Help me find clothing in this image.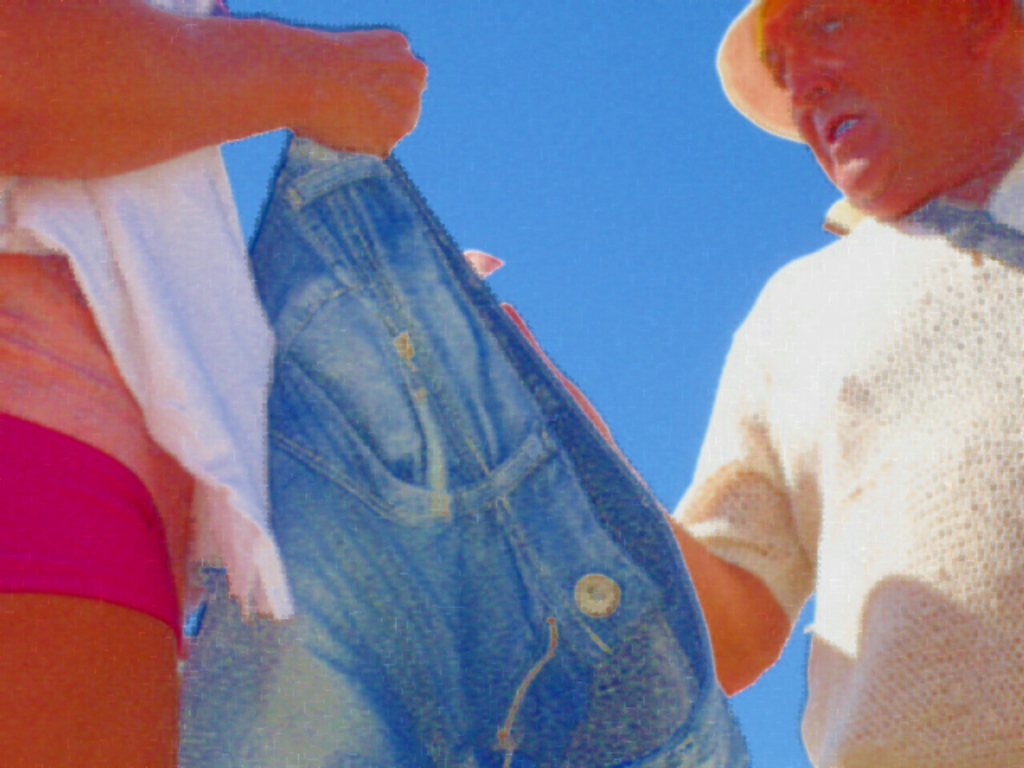
Found it: {"x1": 0, "y1": 0, "x2": 286, "y2": 629}.
